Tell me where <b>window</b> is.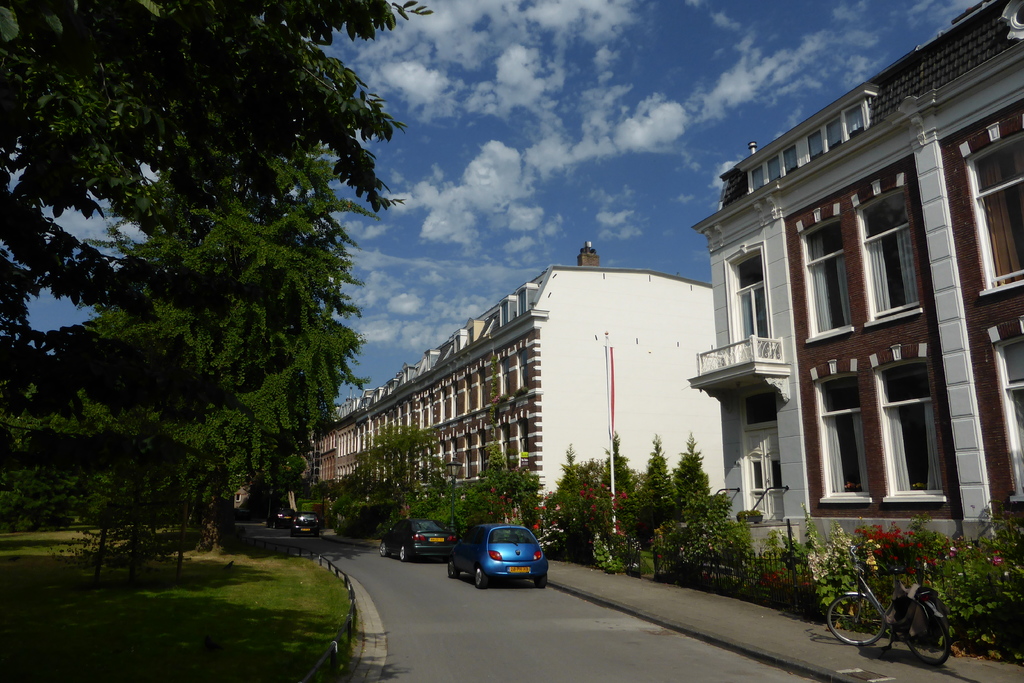
<b>window</b> is at (x1=476, y1=431, x2=483, y2=477).
